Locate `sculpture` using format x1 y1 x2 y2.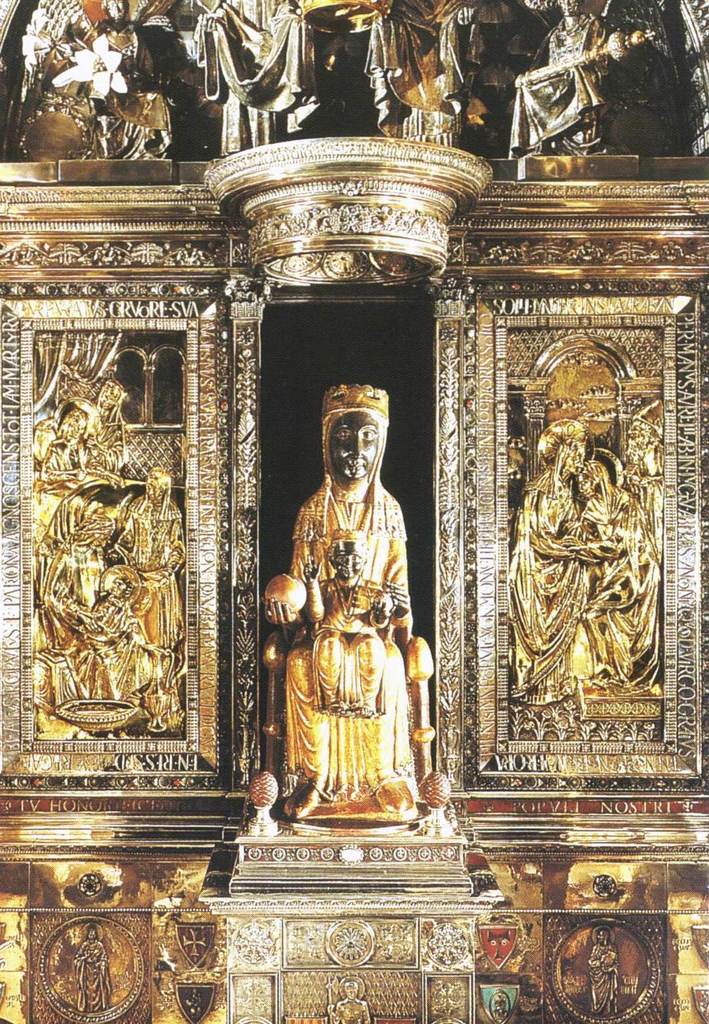
317 980 371 1023.
